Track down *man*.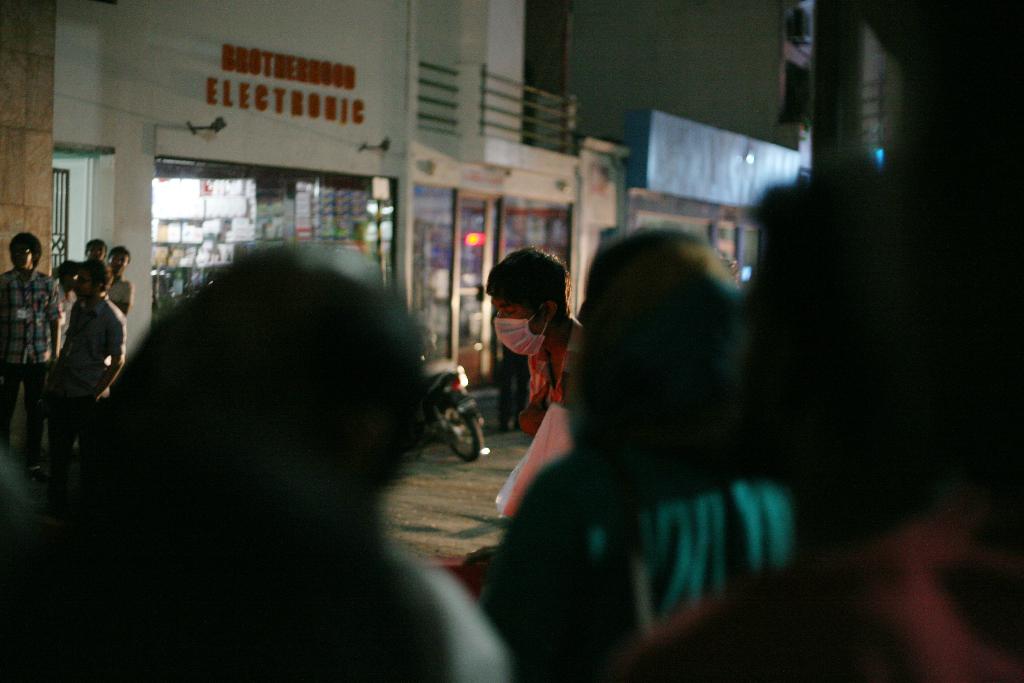
Tracked to x1=0, y1=227, x2=61, y2=434.
